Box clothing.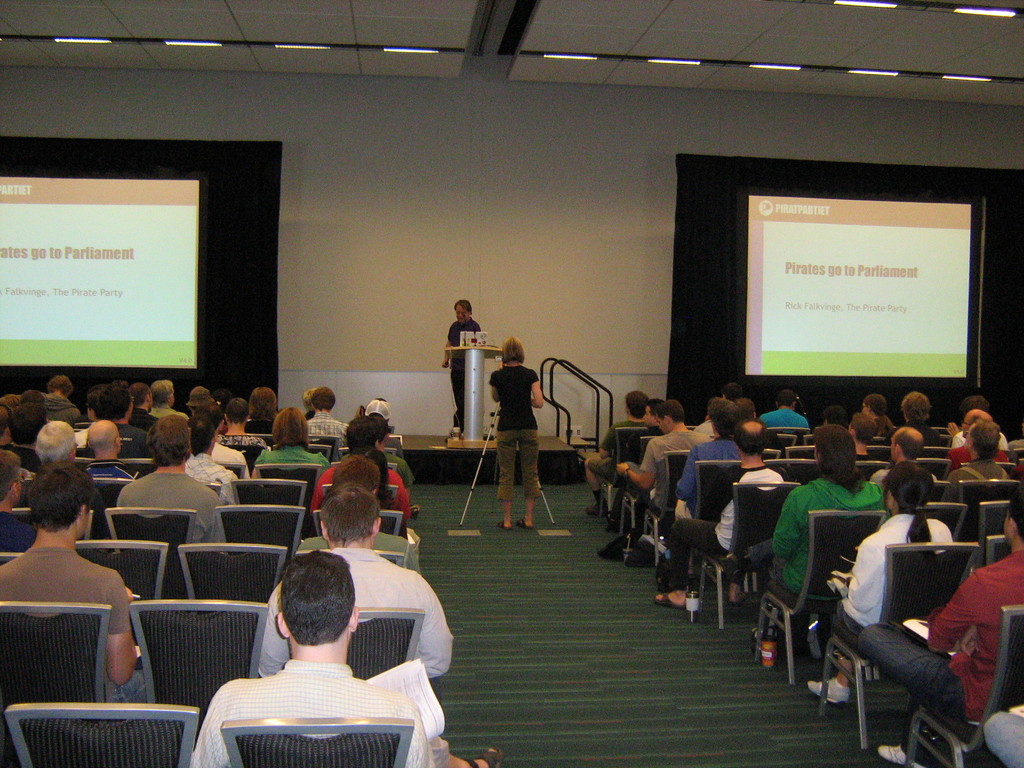
(left=762, top=403, right=808, bottom=429).
